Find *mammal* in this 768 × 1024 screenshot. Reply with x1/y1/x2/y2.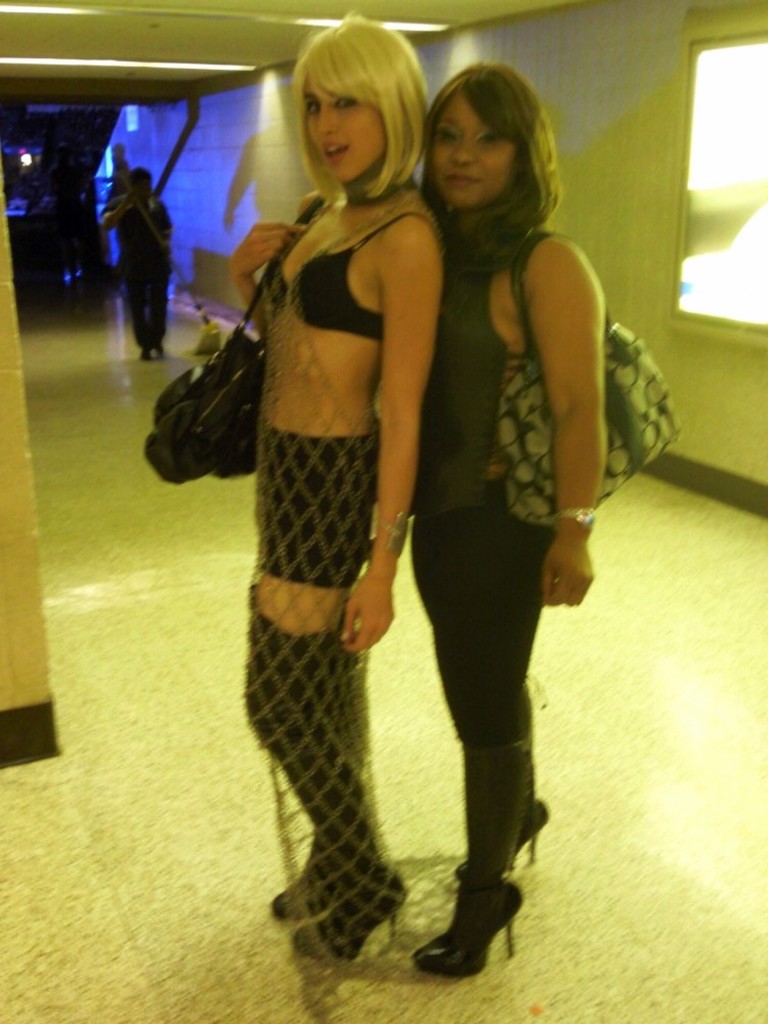
97/169/182/358.
